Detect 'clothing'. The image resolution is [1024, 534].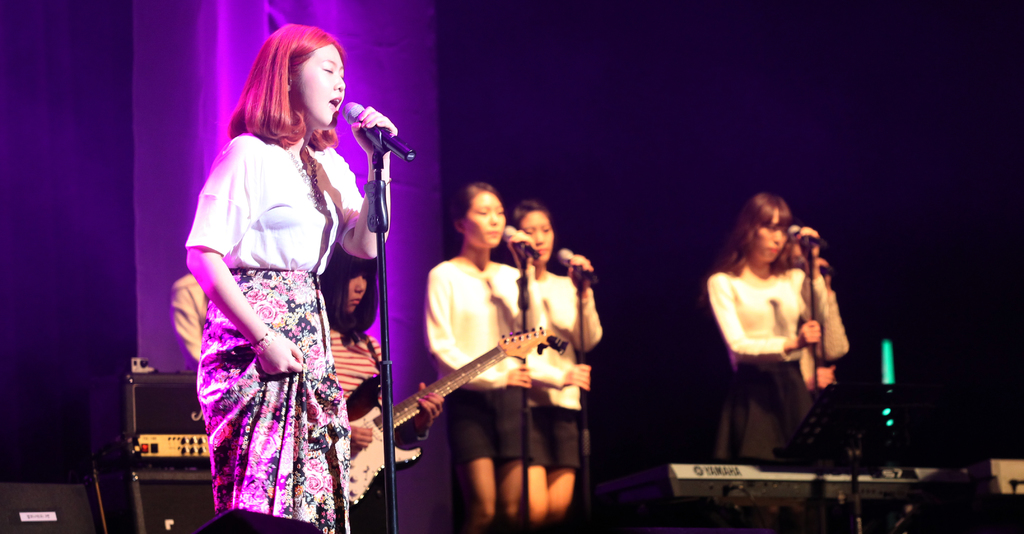
196,126,367,533.
